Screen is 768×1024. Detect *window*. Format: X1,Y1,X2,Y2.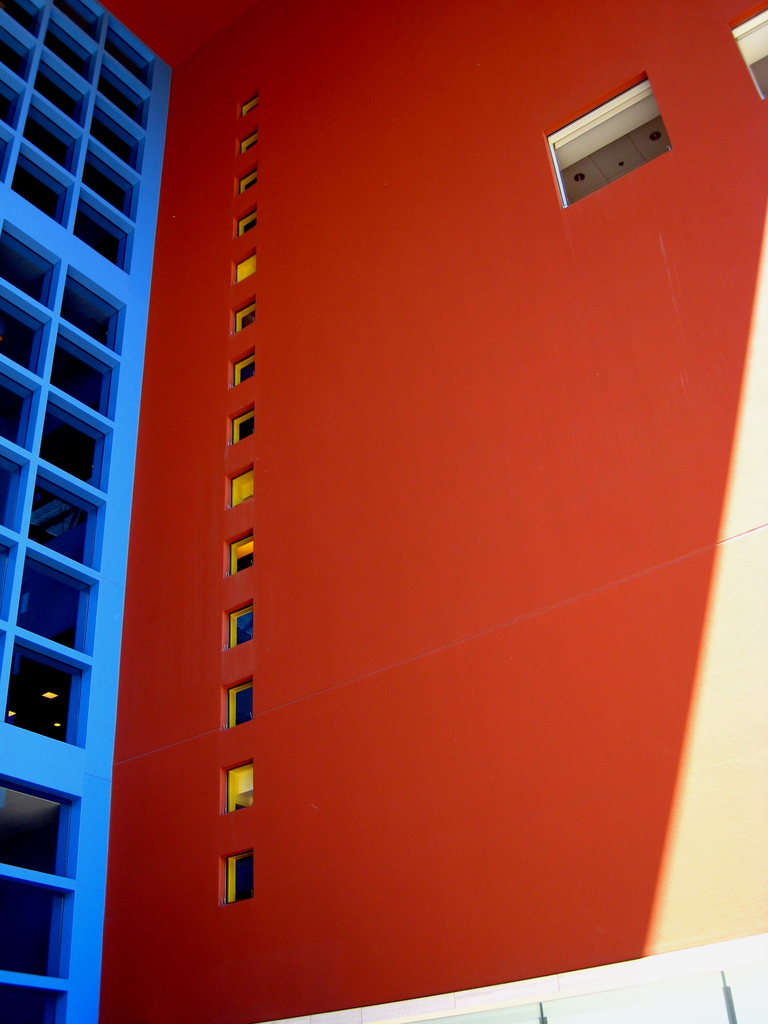
234,253,258,288.
